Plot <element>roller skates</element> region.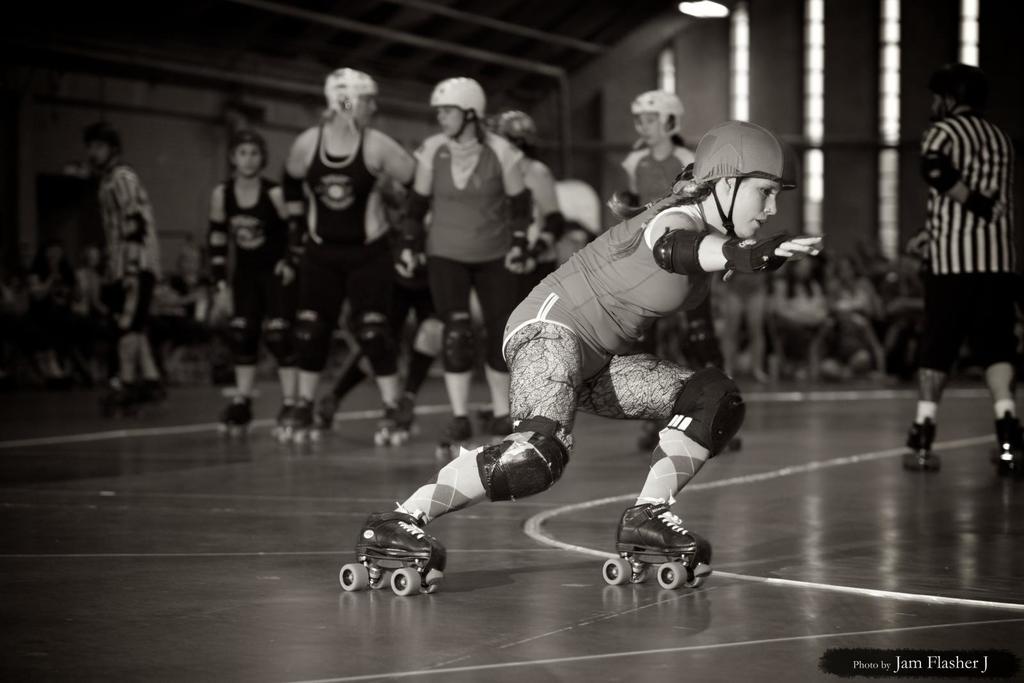
Plotted at l=271, t=400, r=292, b=447.
